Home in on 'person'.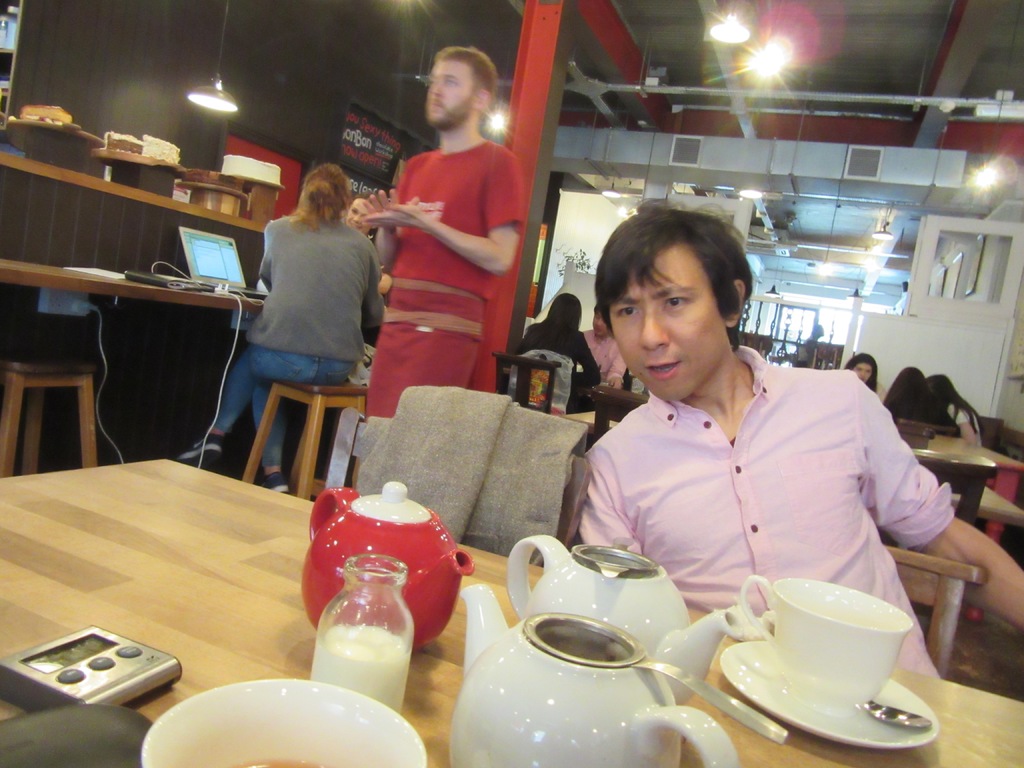
Homed in at pyautogui.locateOnScreen(931, 376, 985, 438).
